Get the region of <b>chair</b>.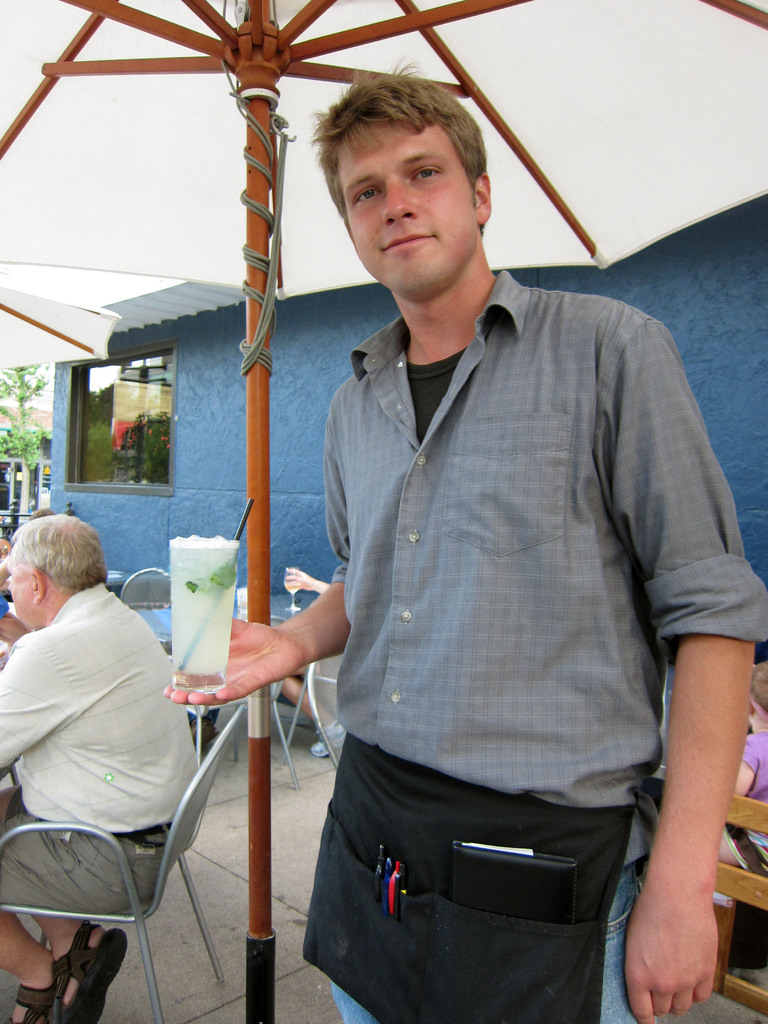
left=694, top=793, right=767, bottom=1013.
